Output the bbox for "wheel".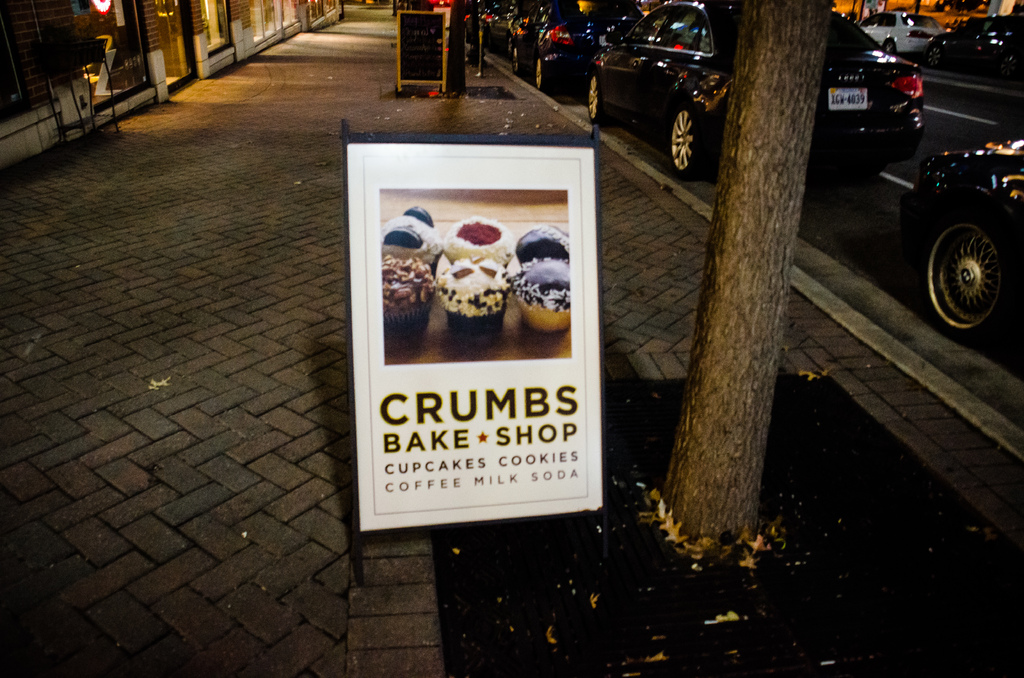
region(534, 57, 558, 92).
